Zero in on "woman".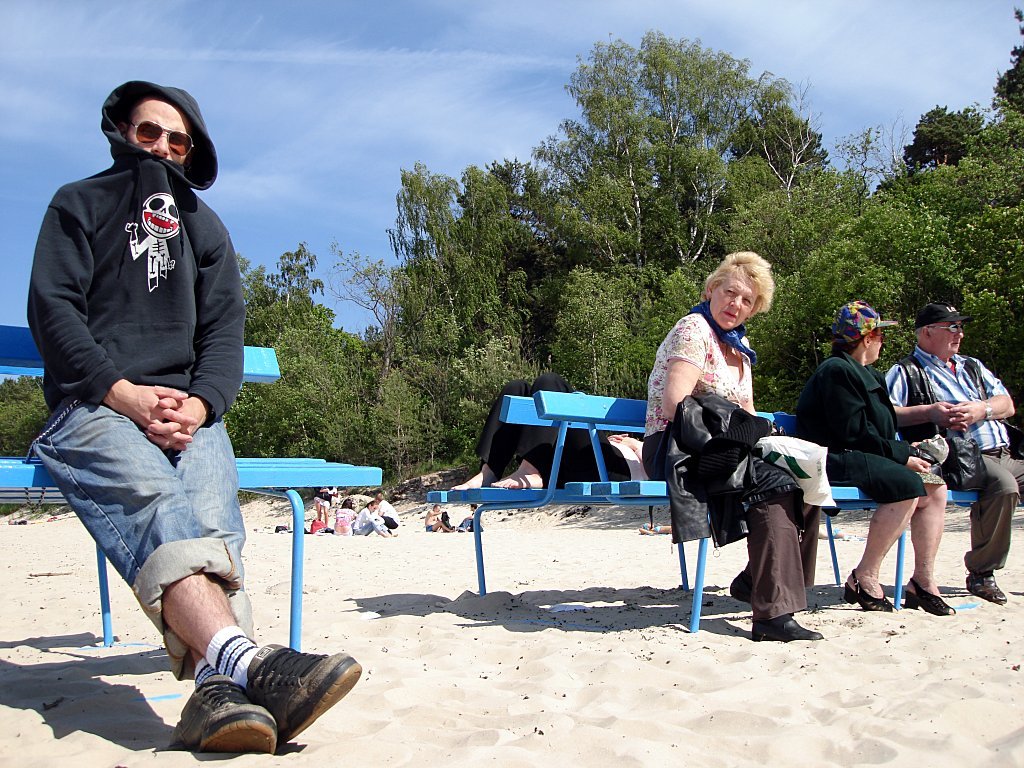
Zeroed in: {"x1": 788, "y1": 302, "x2": 964, "y2": 619}.
